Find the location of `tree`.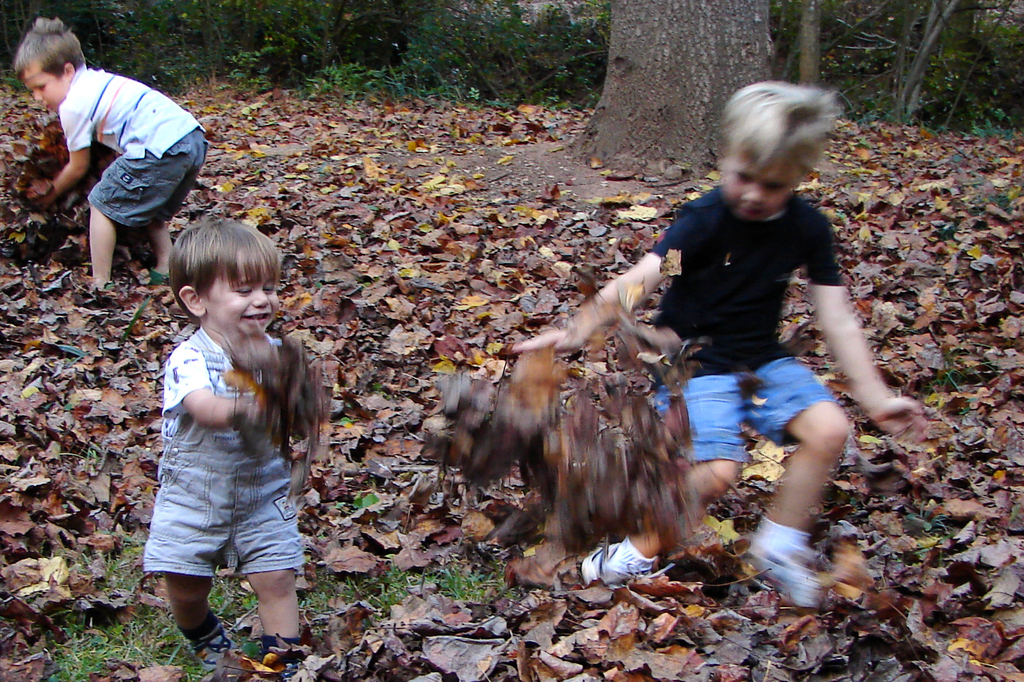
Location: detection(563, 0, 778, 175).
